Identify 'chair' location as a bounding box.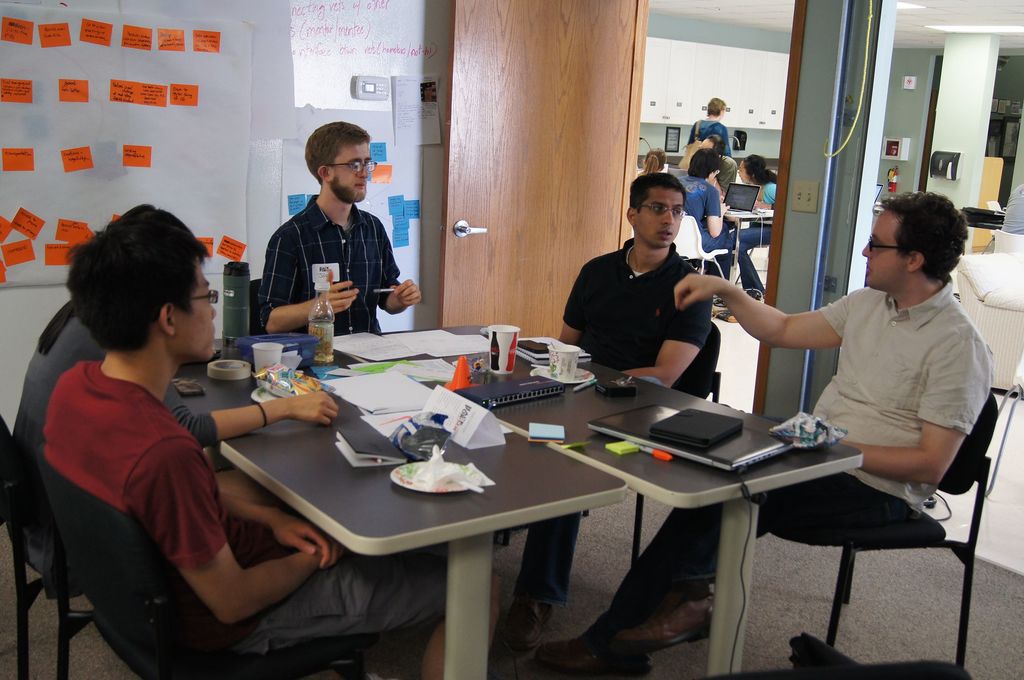
crop(768, 318, 997, 636).
